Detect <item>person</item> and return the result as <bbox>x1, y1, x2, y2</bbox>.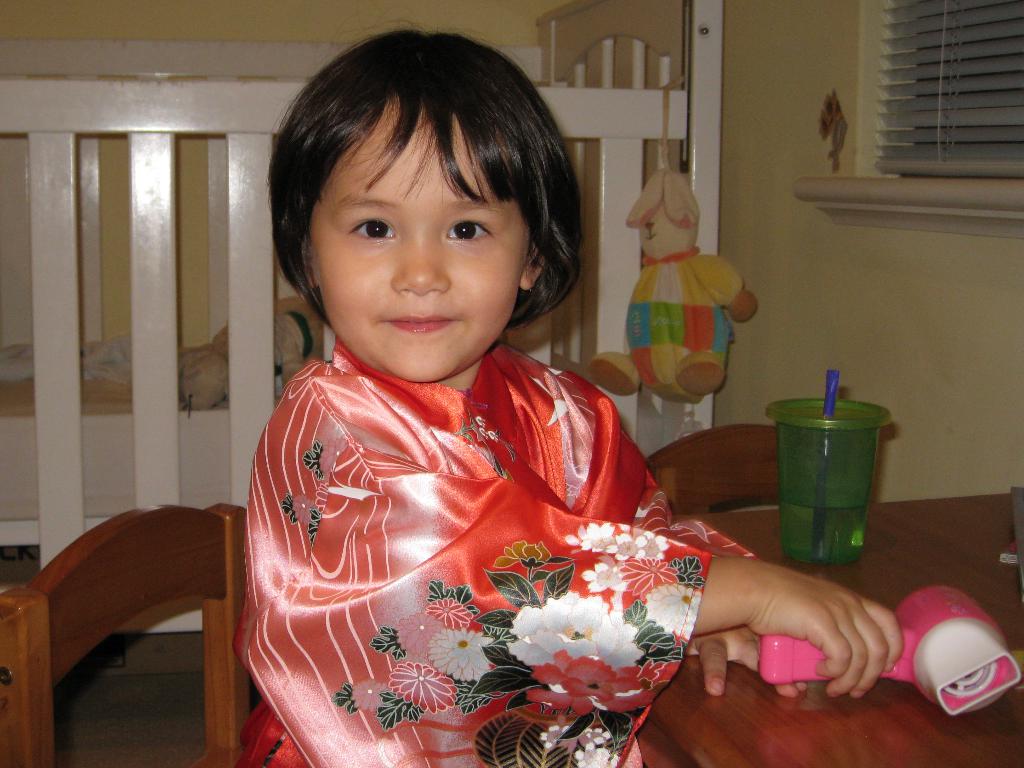
<bbox>174, 58, 724, 748</bbox>.
